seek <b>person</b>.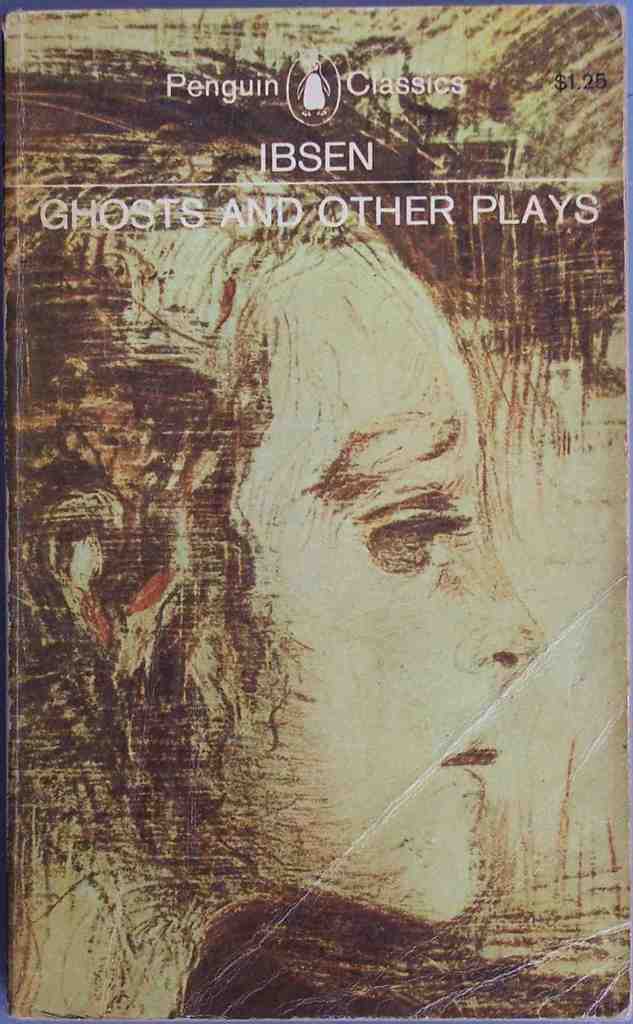
<bbox>0, 45, 551, 1022</bbox>.
